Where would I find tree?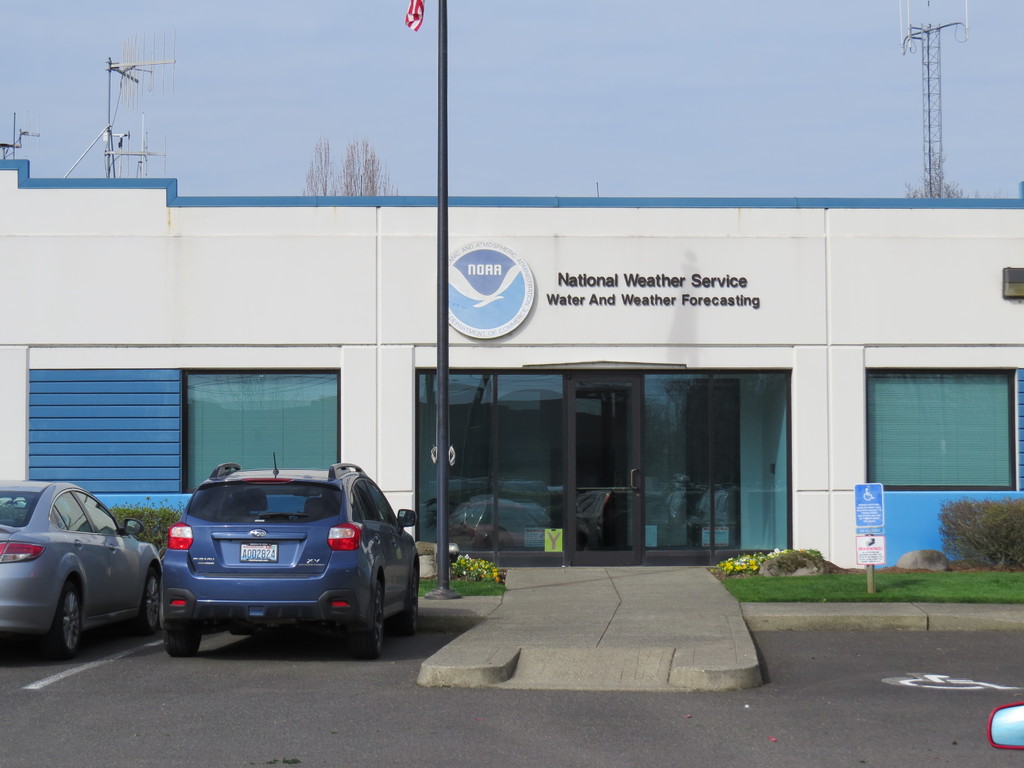
At [x1=344, y1=135, x2=403, y2=202].
